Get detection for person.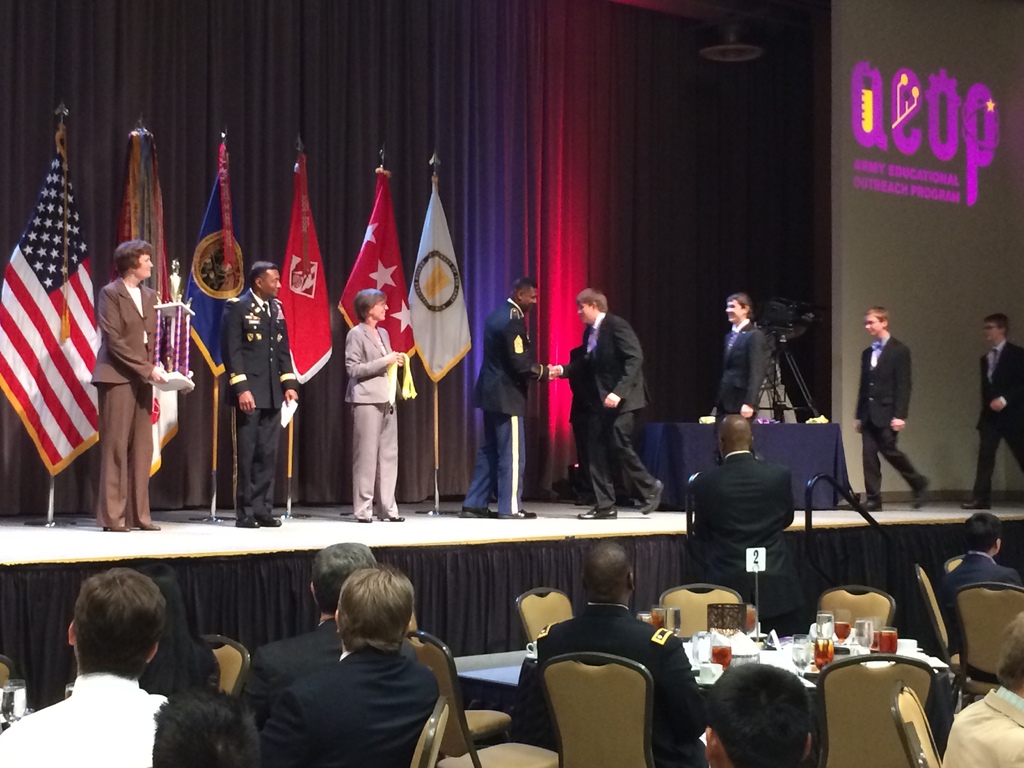
Detection: [left=150, top=684, right=259, bottom=767].
